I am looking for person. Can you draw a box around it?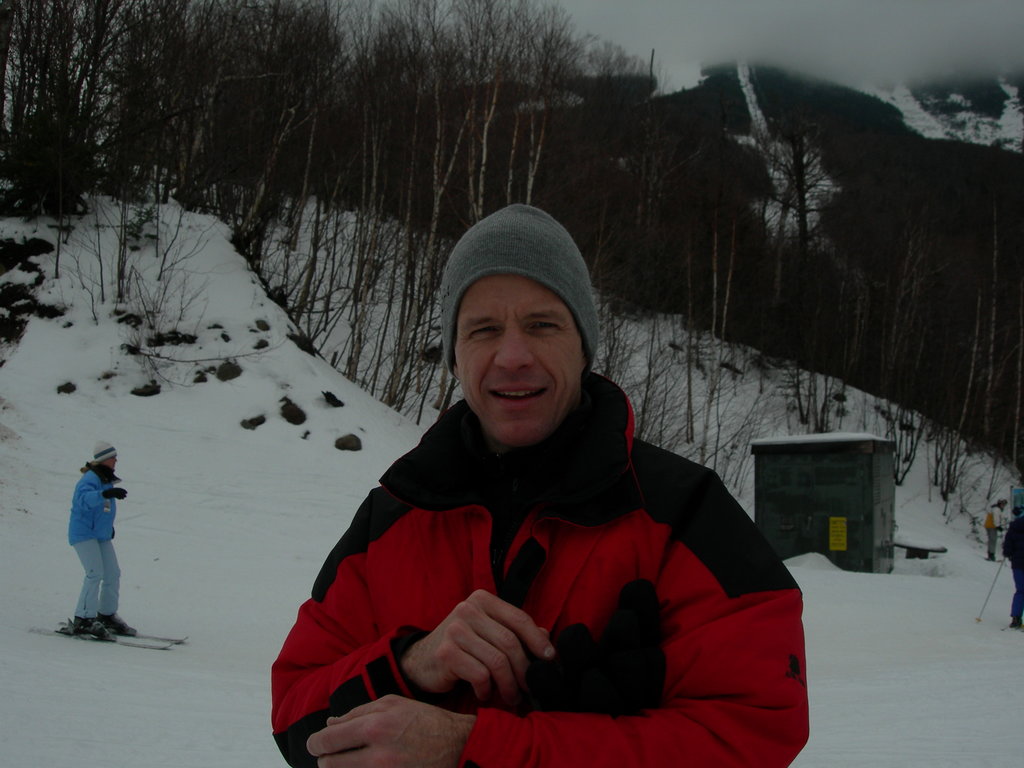
Sure, the bounding box is <bbox>62, 441, 141, 646</bbox>.
